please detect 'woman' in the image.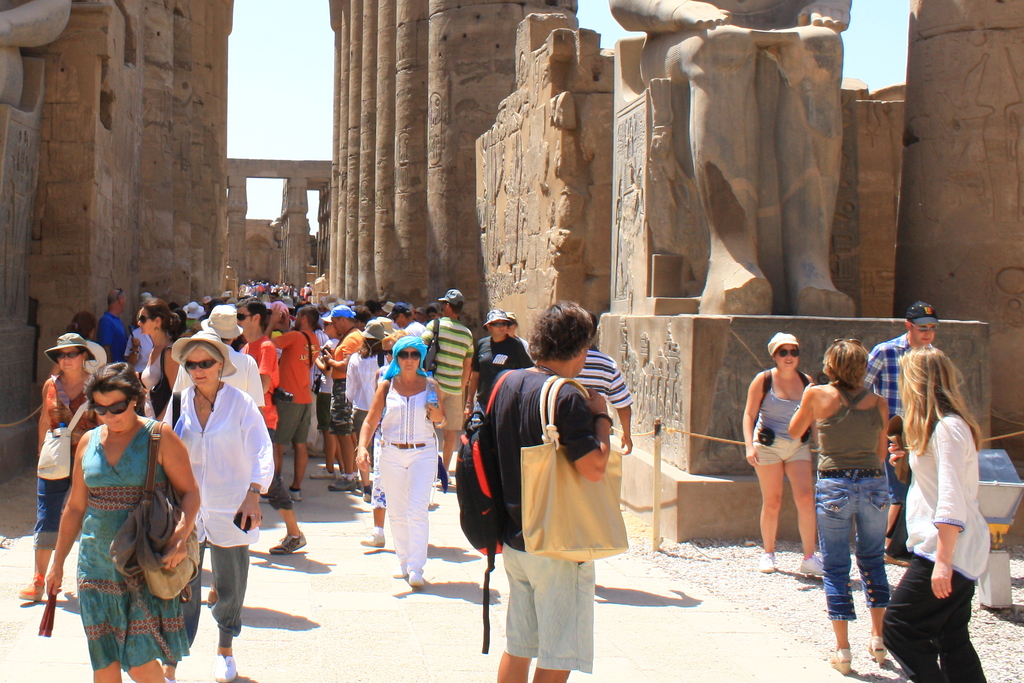
<region>154, 326, 275, 682</region>.
